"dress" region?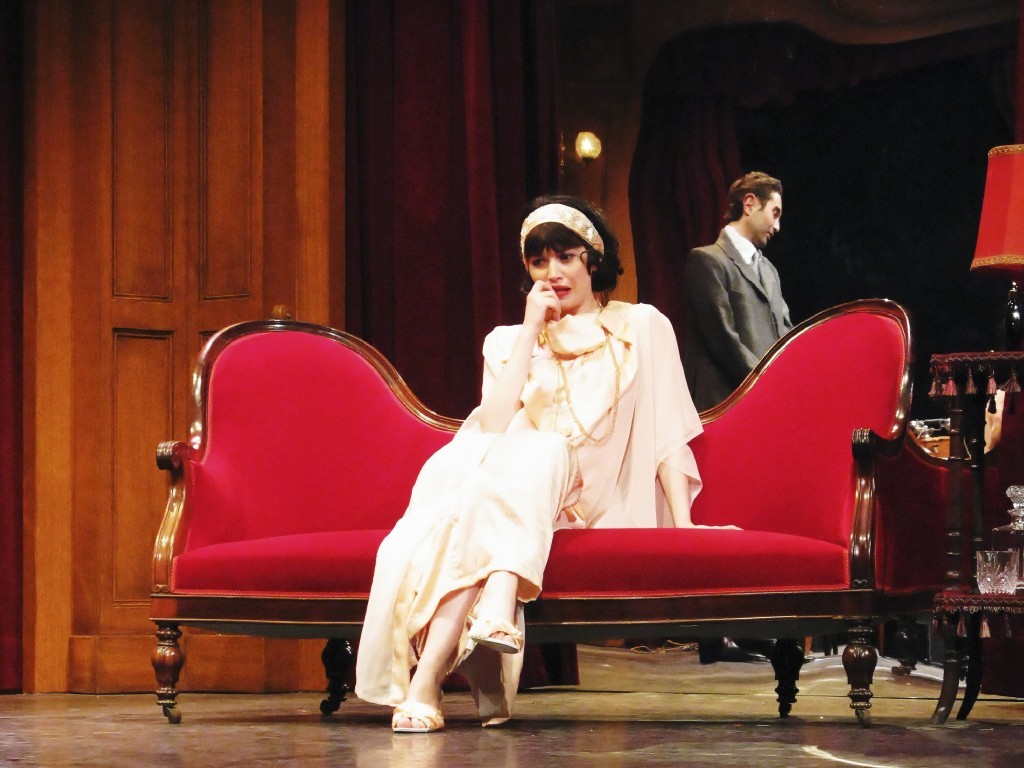
352/296/701/723
